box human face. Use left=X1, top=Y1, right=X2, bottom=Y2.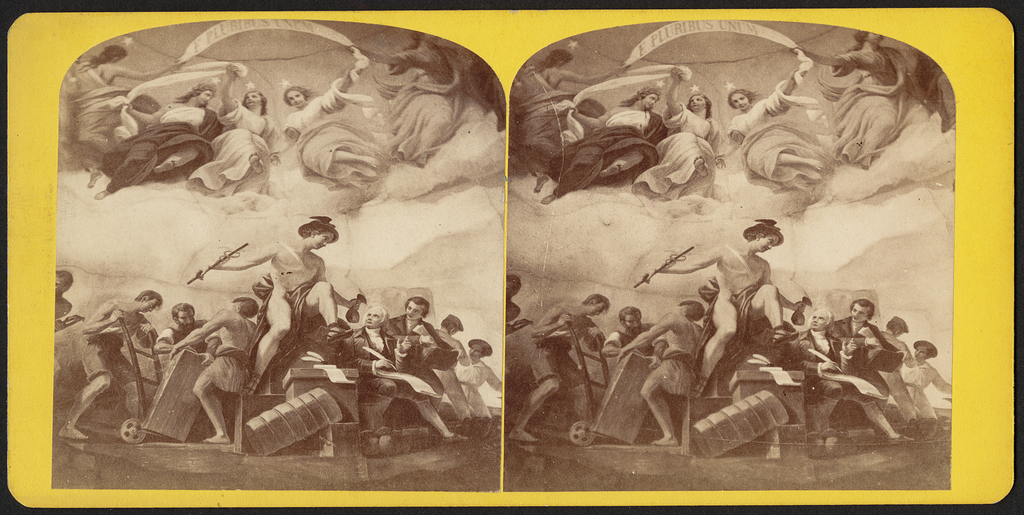
left=689, top=95, right=703, bottom=109.
